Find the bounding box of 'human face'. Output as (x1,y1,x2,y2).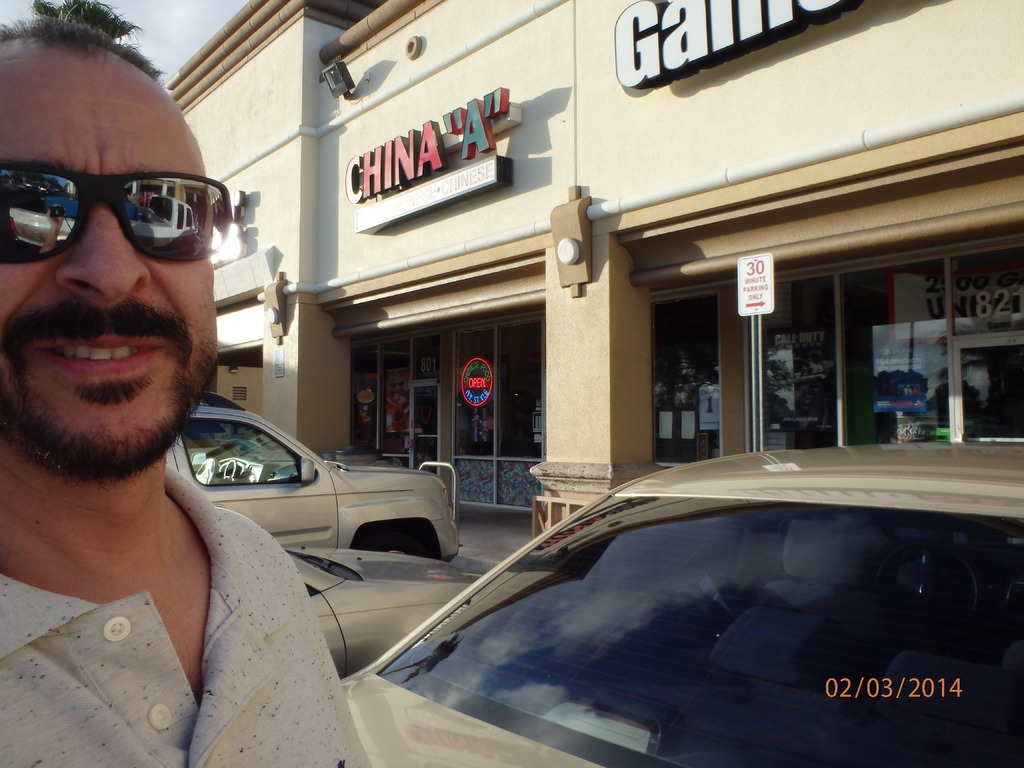
(0,60,213,467).
